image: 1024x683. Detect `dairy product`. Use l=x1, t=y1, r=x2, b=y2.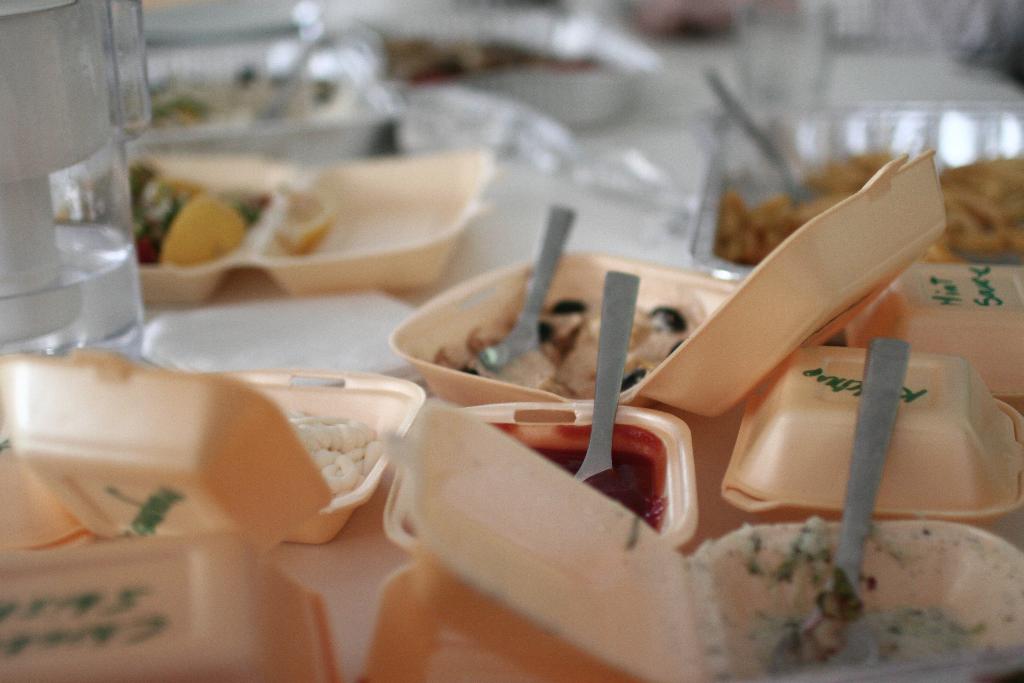
l=691, t=152, r=1023, b=263.
